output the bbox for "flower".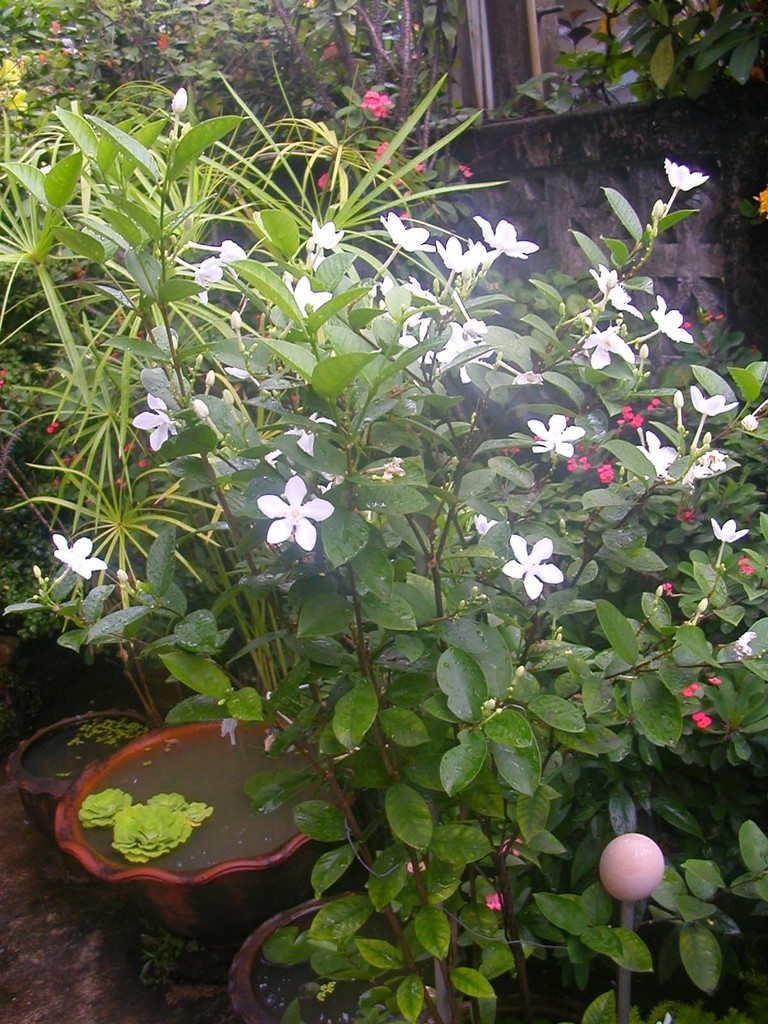
bbox=[460, 162, 468, 177].
